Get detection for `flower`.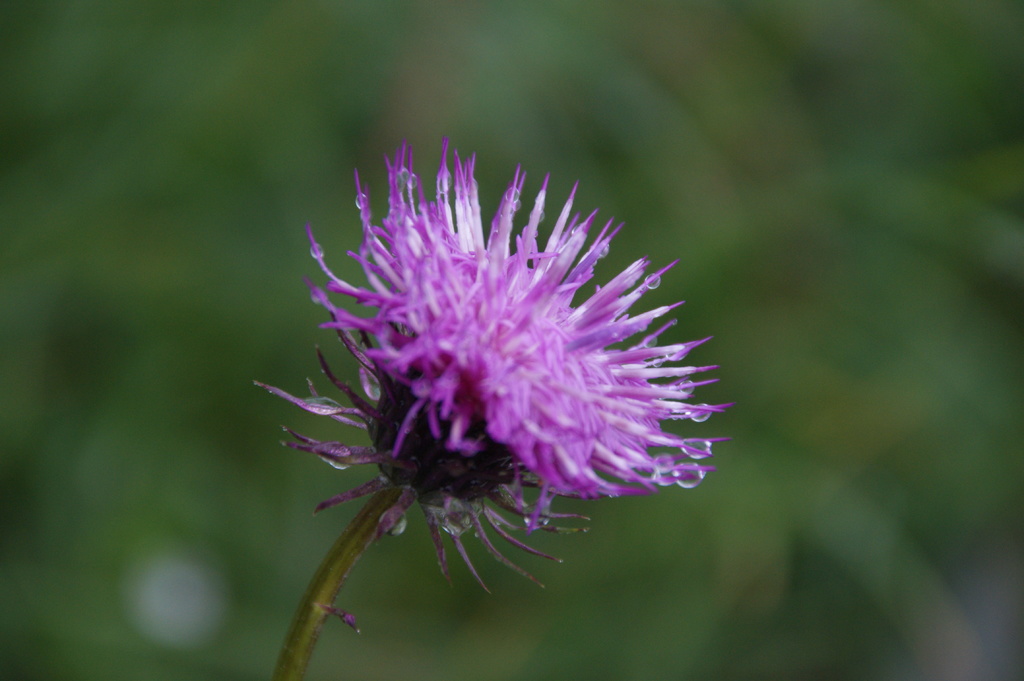
Detection: [251,131,733,597].
